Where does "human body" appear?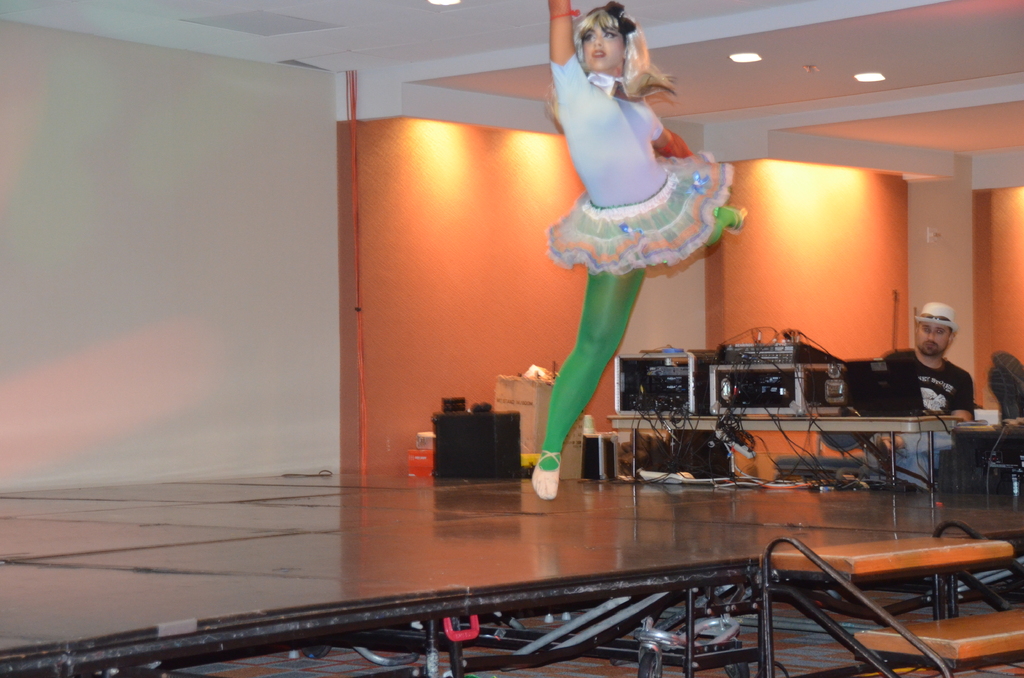
Appears at (left=878, top=295, right=969, bottom=486).
